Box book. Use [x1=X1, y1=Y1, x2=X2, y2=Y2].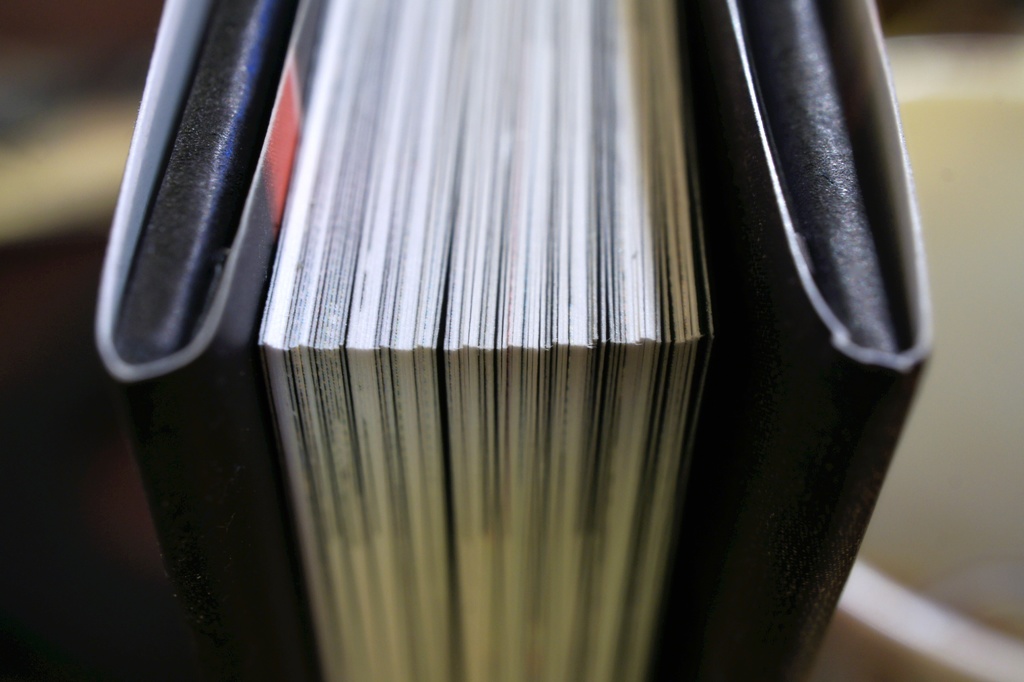
[x1=77, y1=20, x2=892, y2=656].
